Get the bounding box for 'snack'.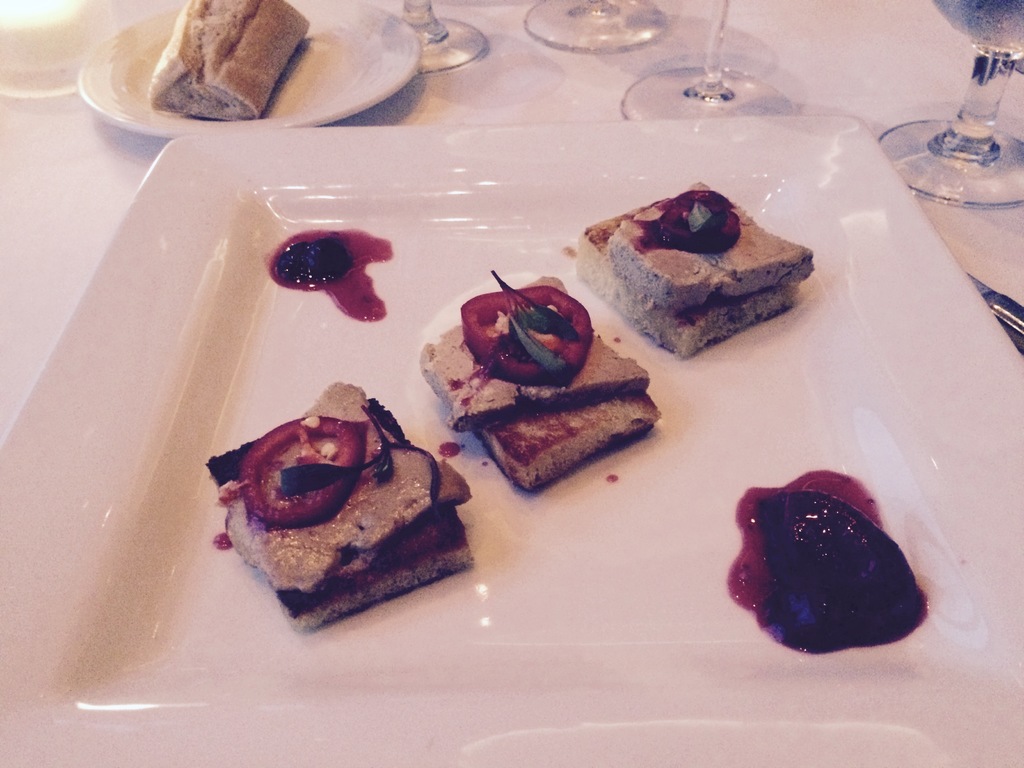
[x1=207, y1=380, x2=472, y2=628].
